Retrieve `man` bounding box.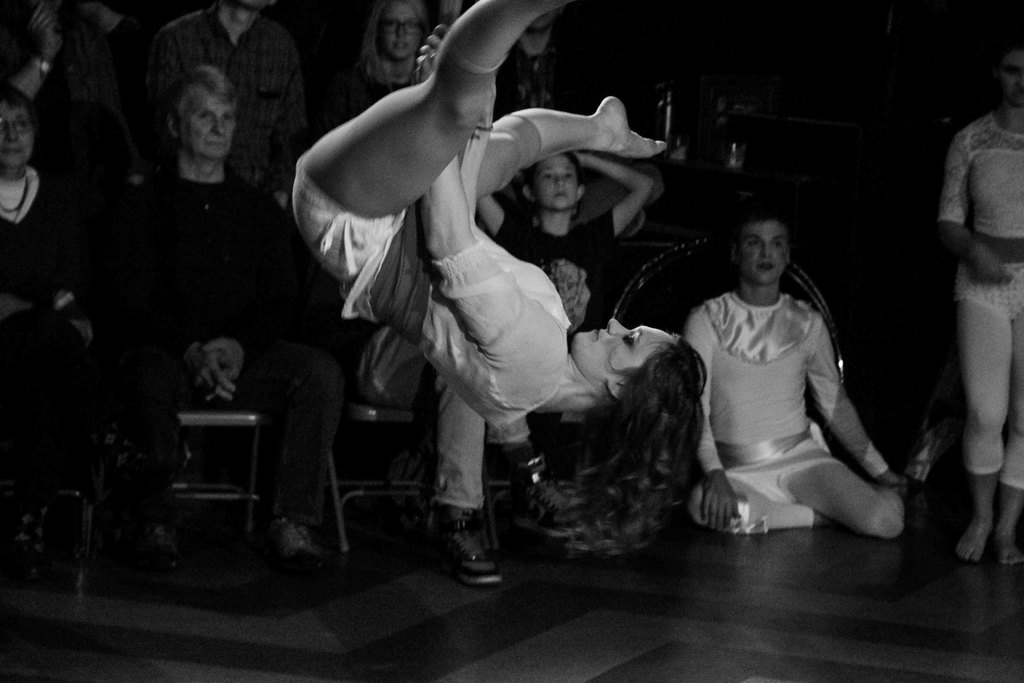
Bounding box: <bbox>114, 65, 340, 575</bbox>.
